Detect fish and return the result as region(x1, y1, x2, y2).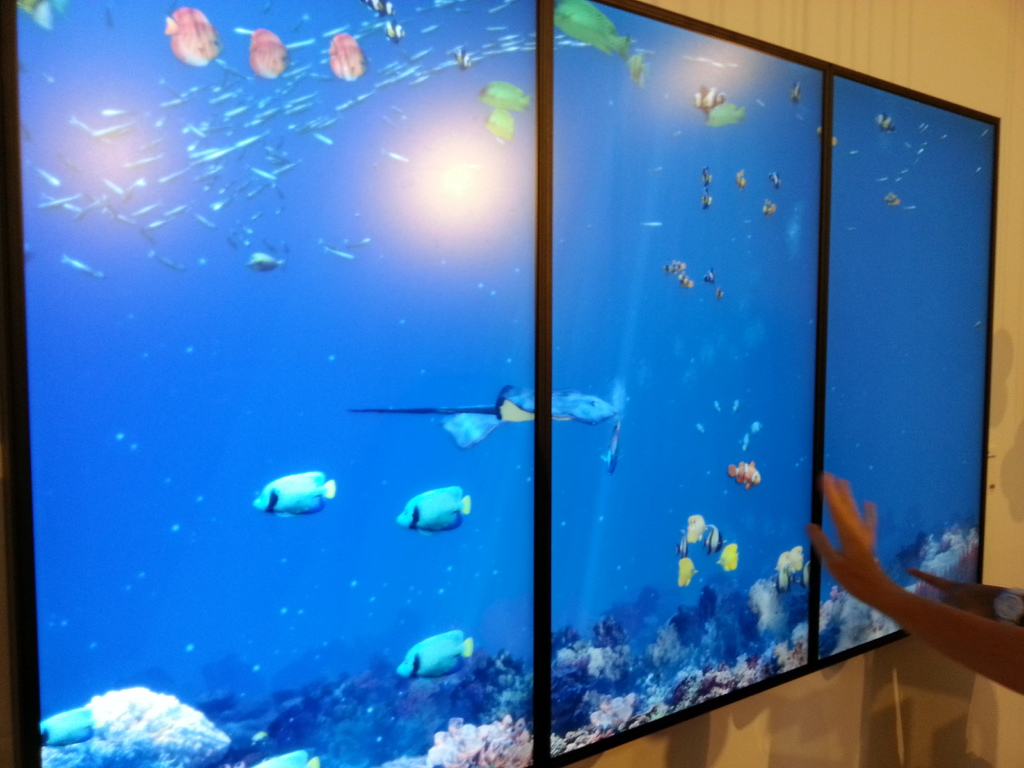
region(486, 111, 511, 150).
